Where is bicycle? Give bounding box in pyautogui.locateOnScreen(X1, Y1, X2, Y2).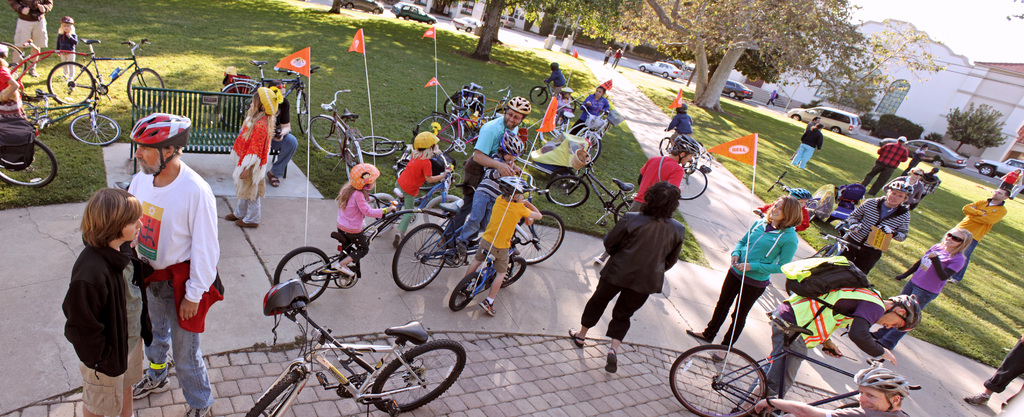
pyautogui.locateOnScreen(675, 146, 714, 200).
